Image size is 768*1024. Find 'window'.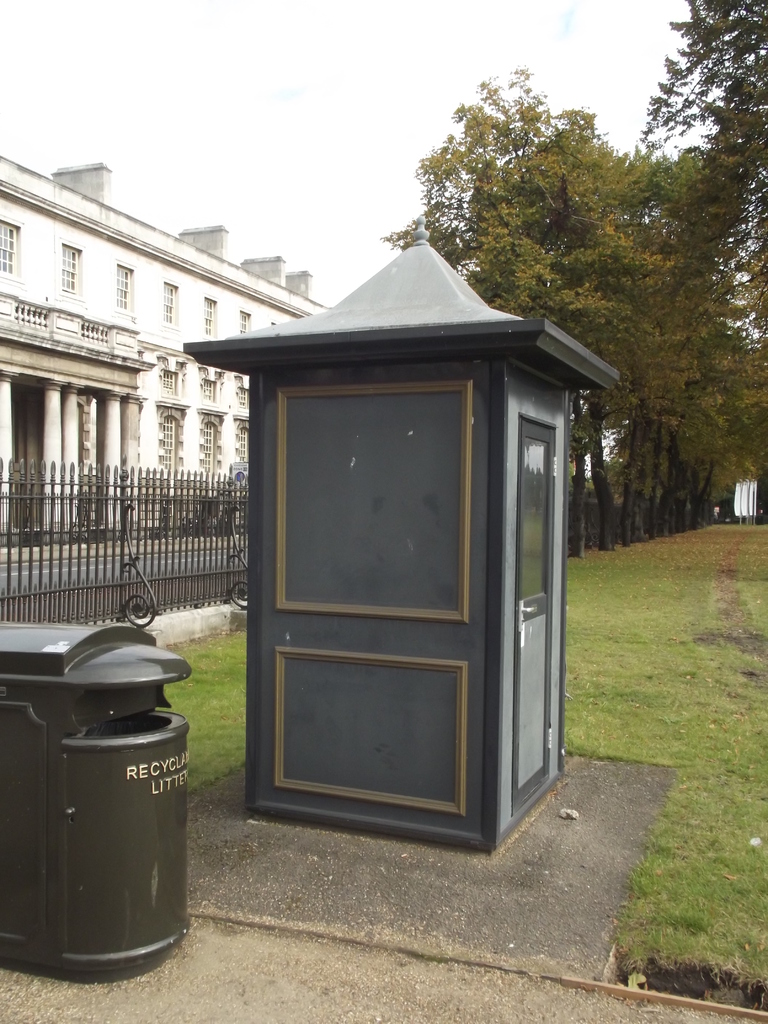
0,218,18,280.
